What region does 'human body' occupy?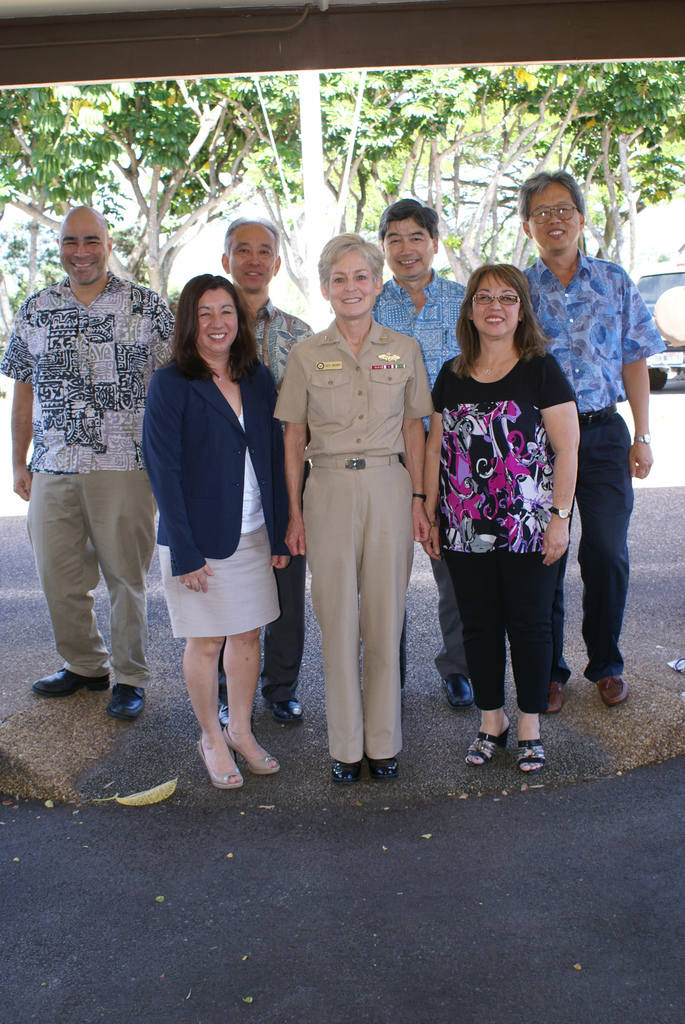
(10,274,169,722).
